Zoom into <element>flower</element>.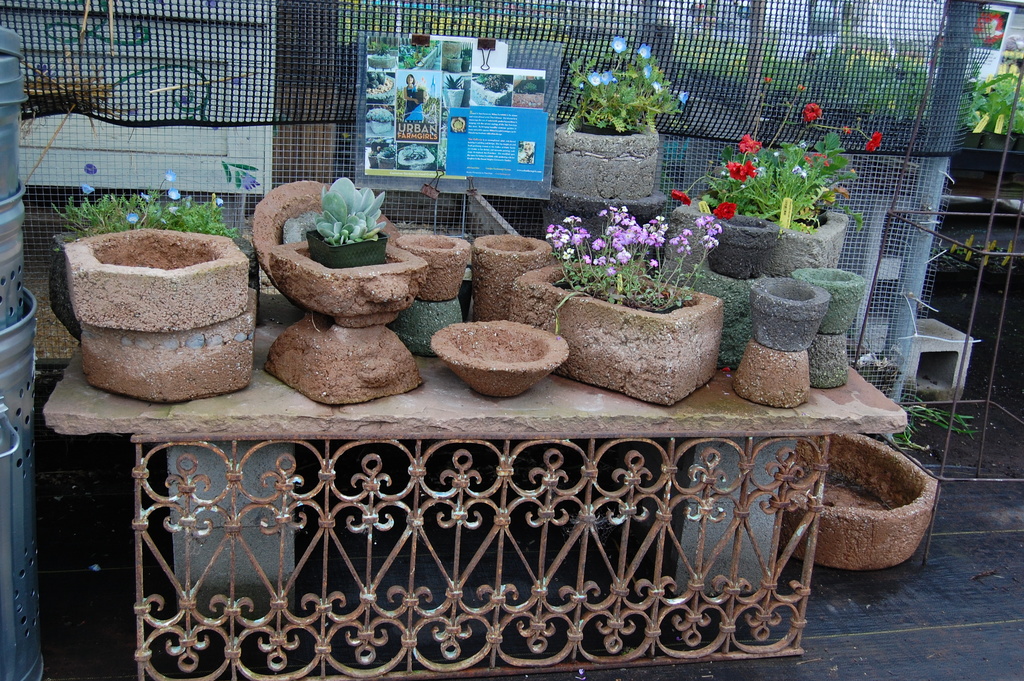
Zoom target: locate(185, 193, 194, 200).
